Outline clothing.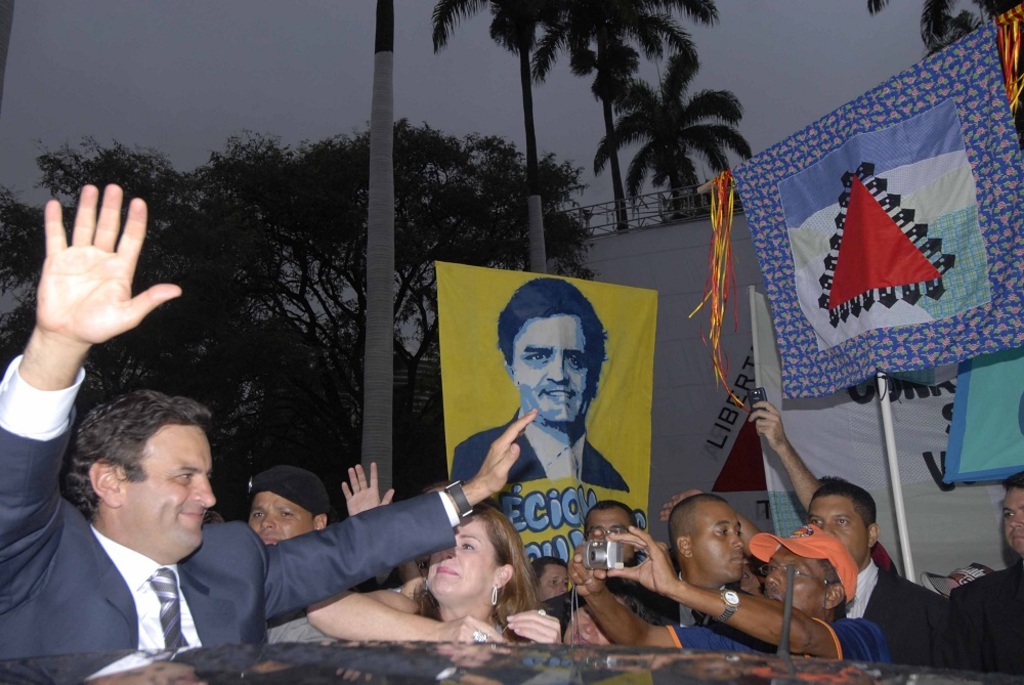
Outline: box(838, 563, 953, 666).
